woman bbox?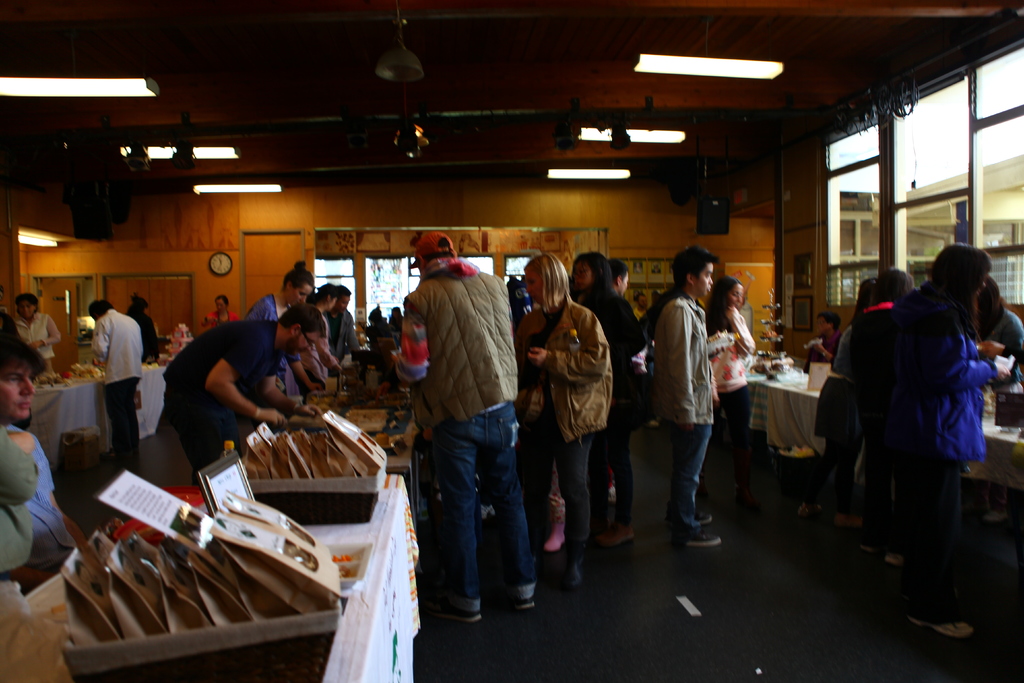
bbox(838, 226, 1004, 650)
